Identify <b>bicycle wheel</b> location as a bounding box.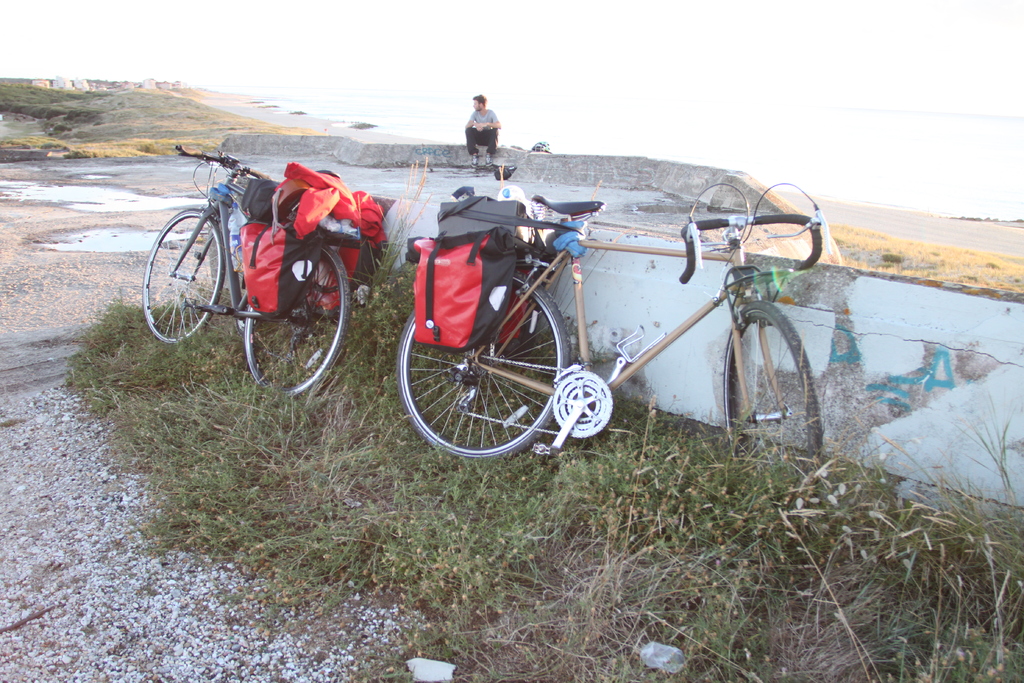
x1=142, y1=207, x2=226, y2=347.
